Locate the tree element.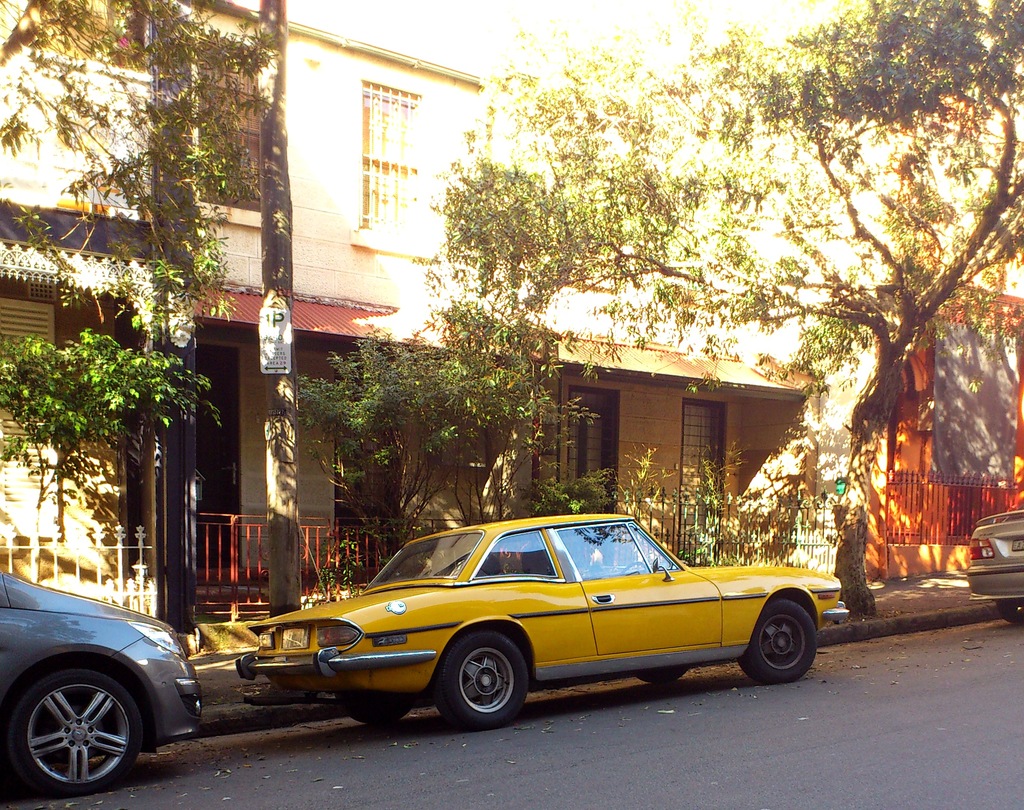
Element bbox: [0,0,285,342].
